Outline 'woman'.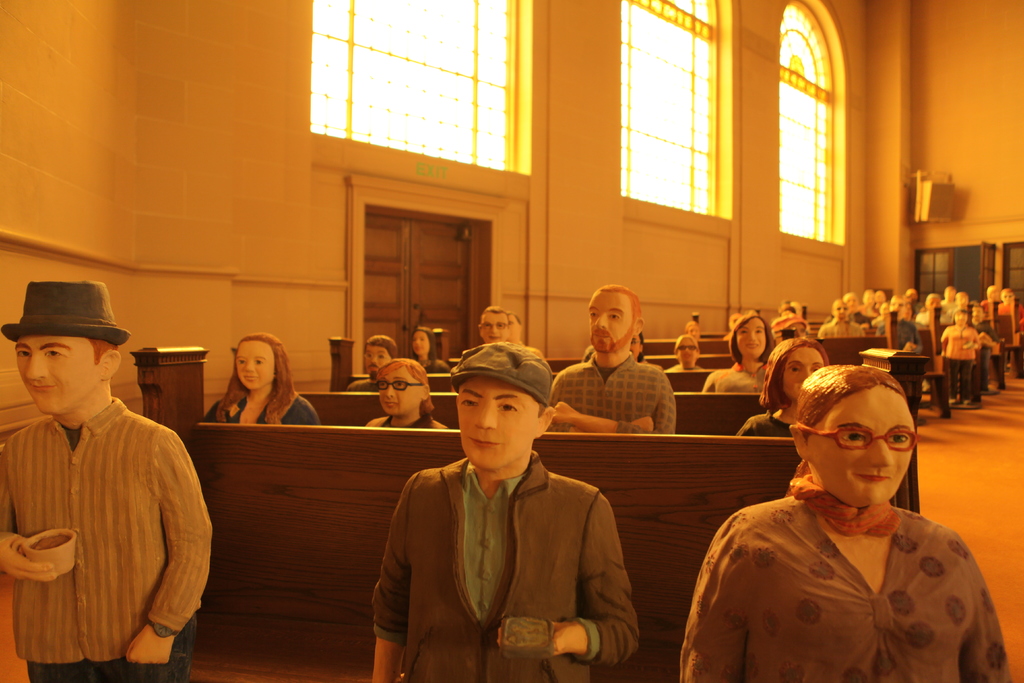
Outline: x1=698, y1=311, x2=774, y2=391.
